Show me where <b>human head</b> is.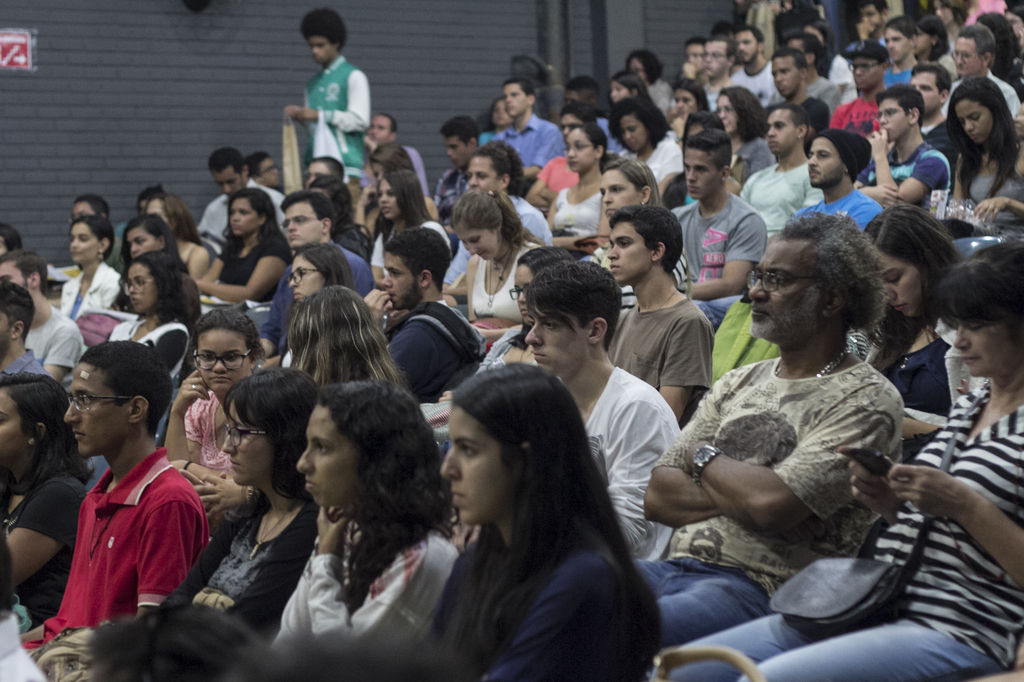
<b>human head</b> is at l=610, t=206, r=684, b=282.
